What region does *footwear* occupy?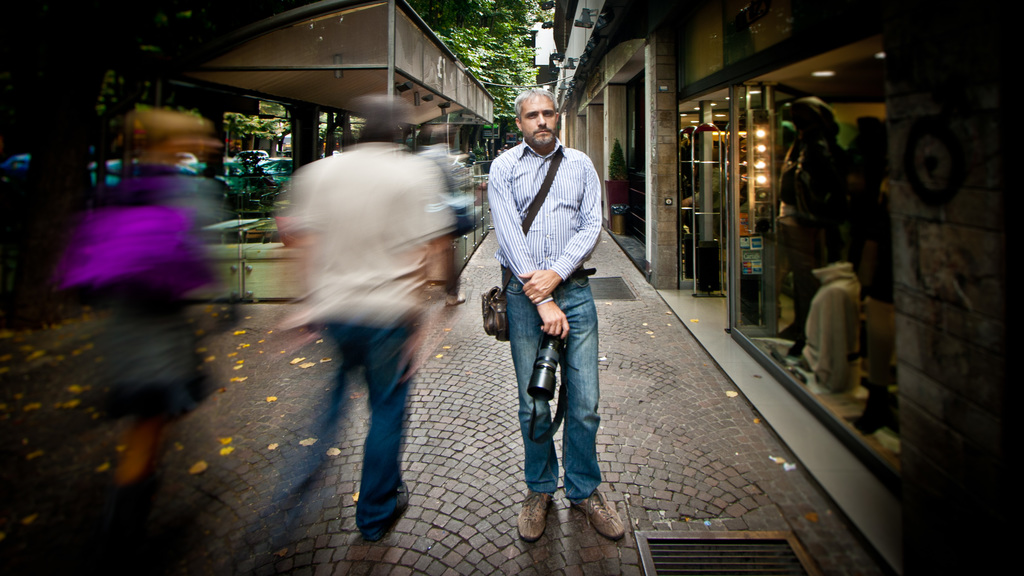
detection(512, 492, 550, 538).
